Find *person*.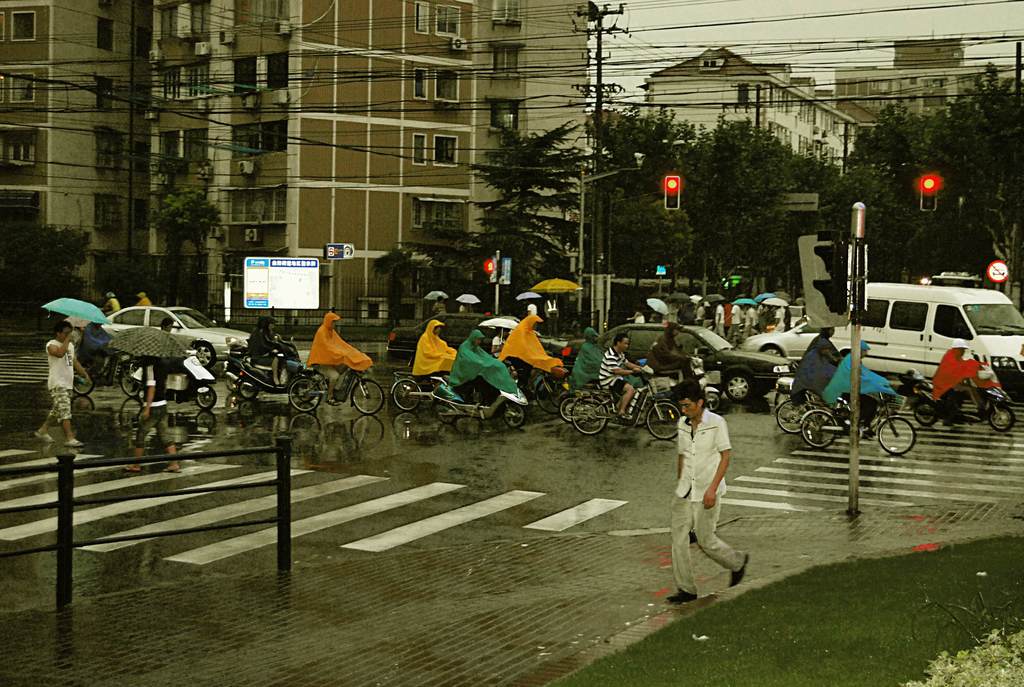
[409, 319, 456, 377].
